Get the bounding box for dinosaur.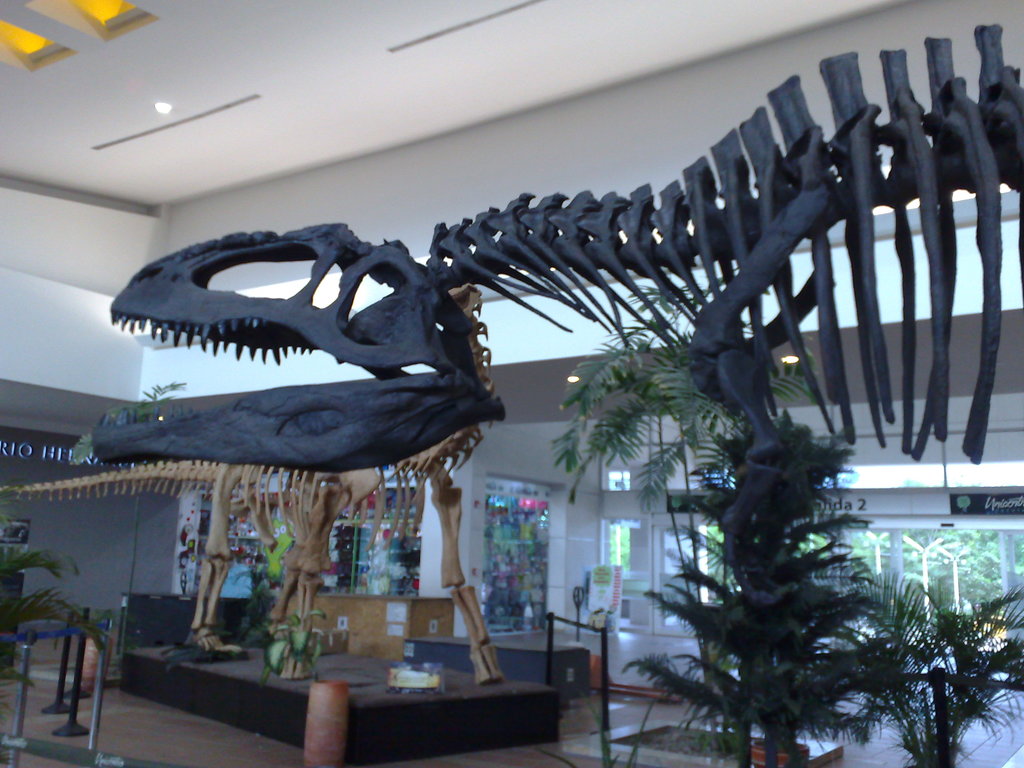
87, 20, 1023, 763.
